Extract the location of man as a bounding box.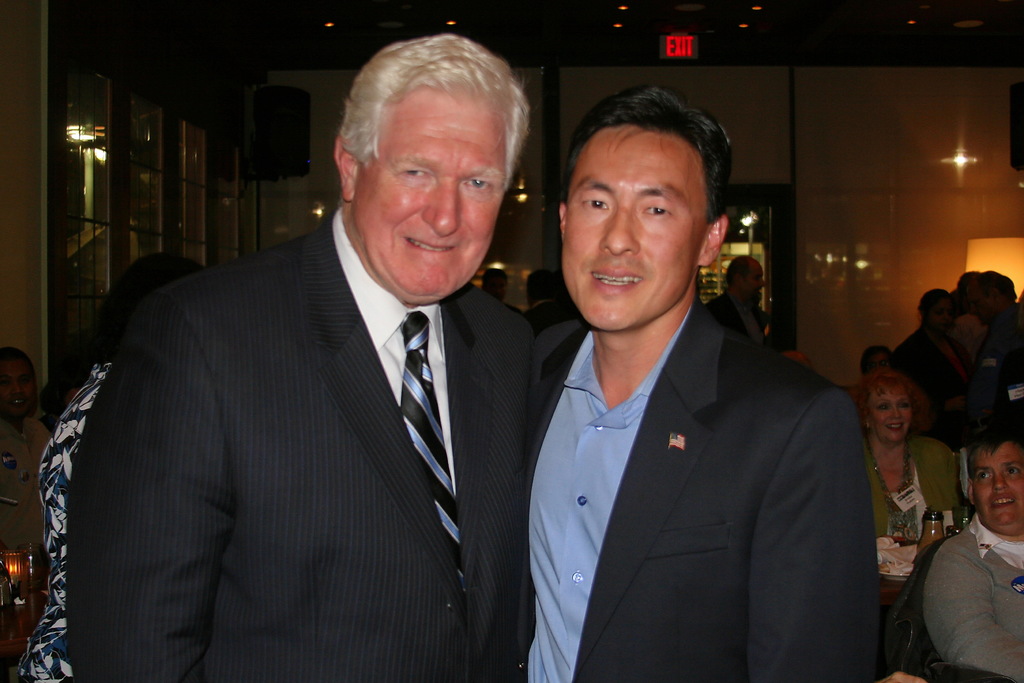
detection(703, 255, 769, 349).
